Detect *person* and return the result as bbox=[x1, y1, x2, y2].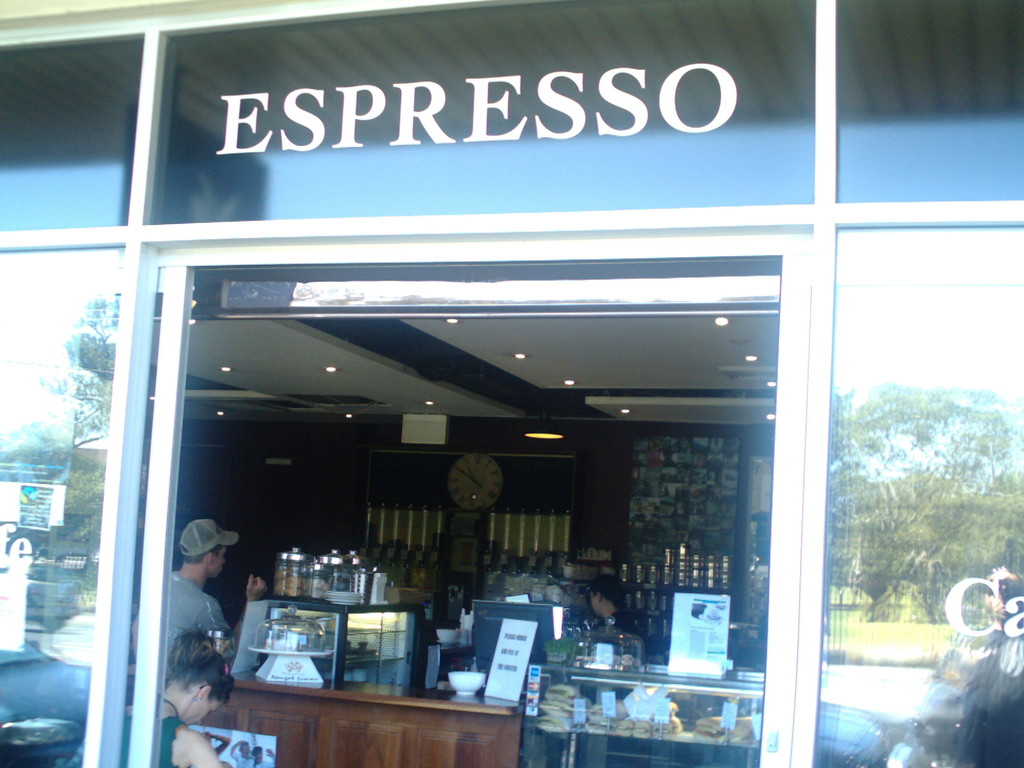
bbox=[117, 628, 231, 765].
